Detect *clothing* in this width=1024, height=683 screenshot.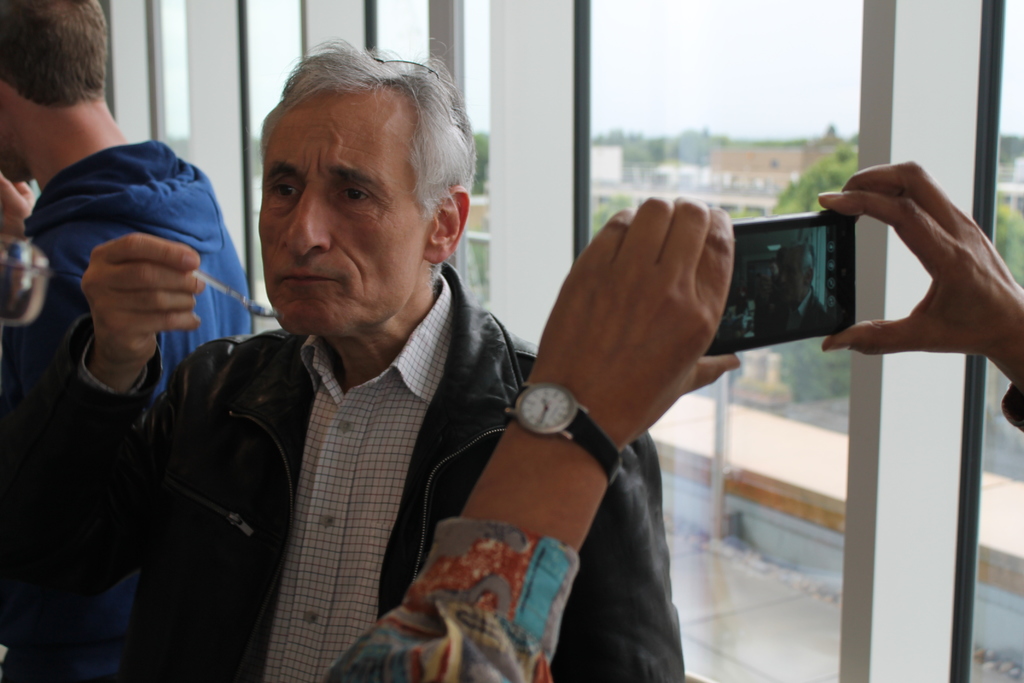
Detection: (x1=21, y1=139, x2=253, y2=645).
